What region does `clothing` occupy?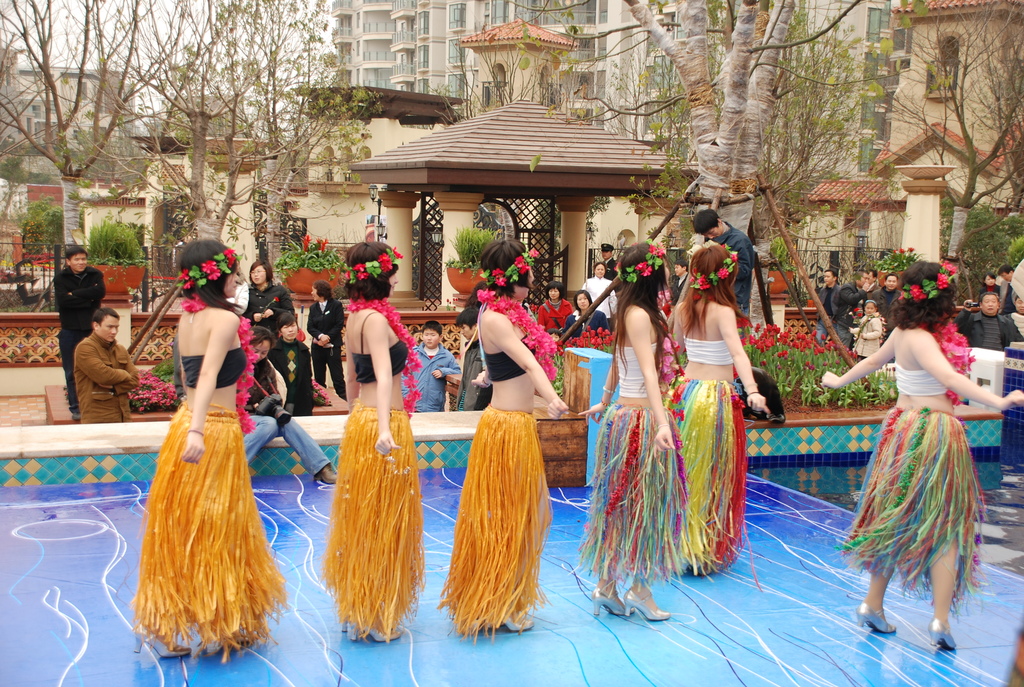
[x1=845, y1=272, x2=885, y2=315].
